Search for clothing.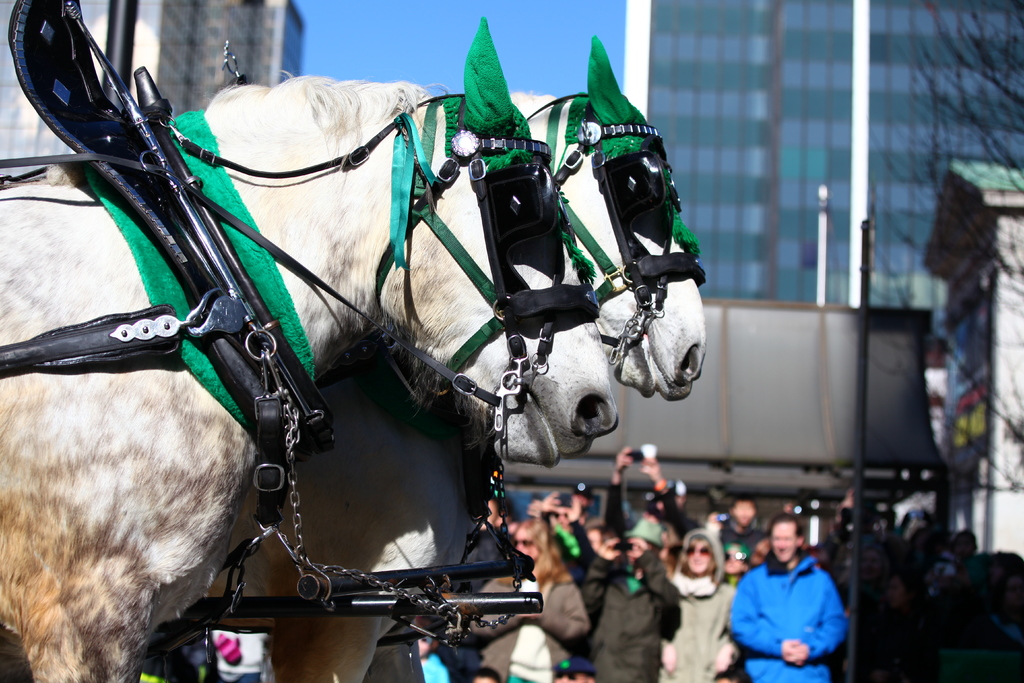
Found at detection(647, 523, 736, 682).
